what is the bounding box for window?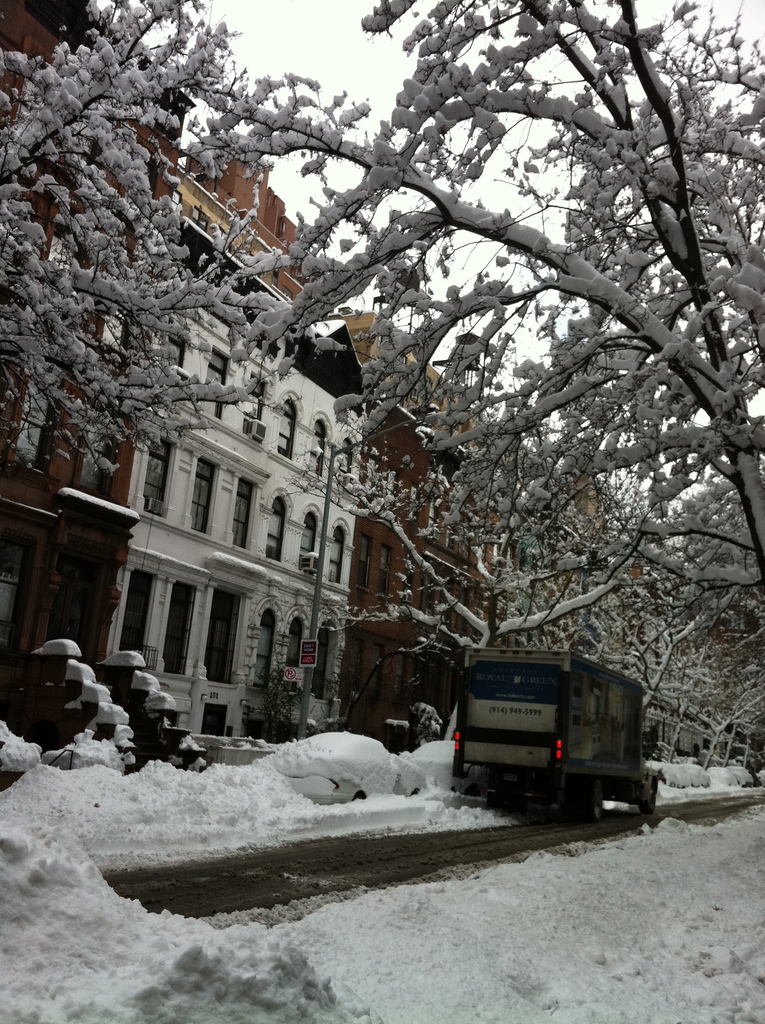
(x1=45, y1=236, x2=74, y2=271).
